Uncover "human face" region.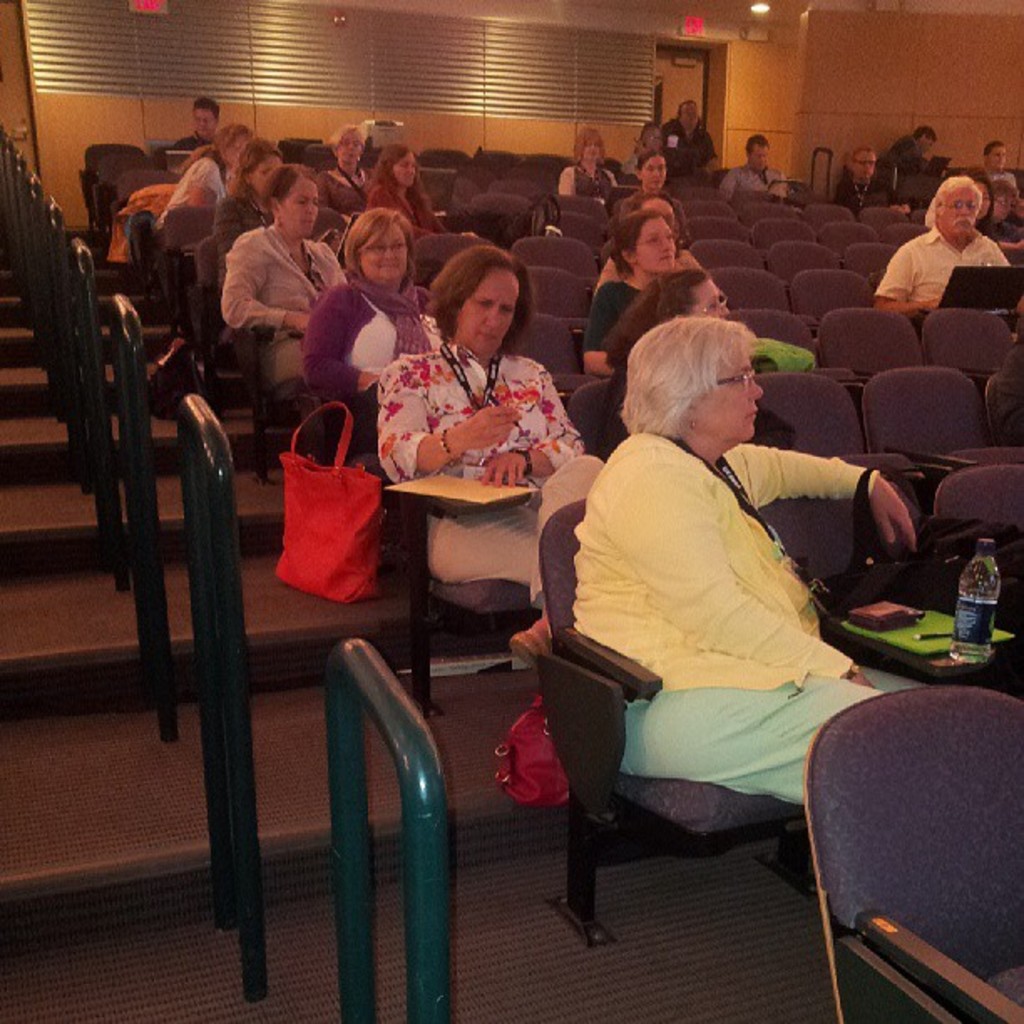
Uncovered: [left=989, top=192, right=1016, bottom=218].
